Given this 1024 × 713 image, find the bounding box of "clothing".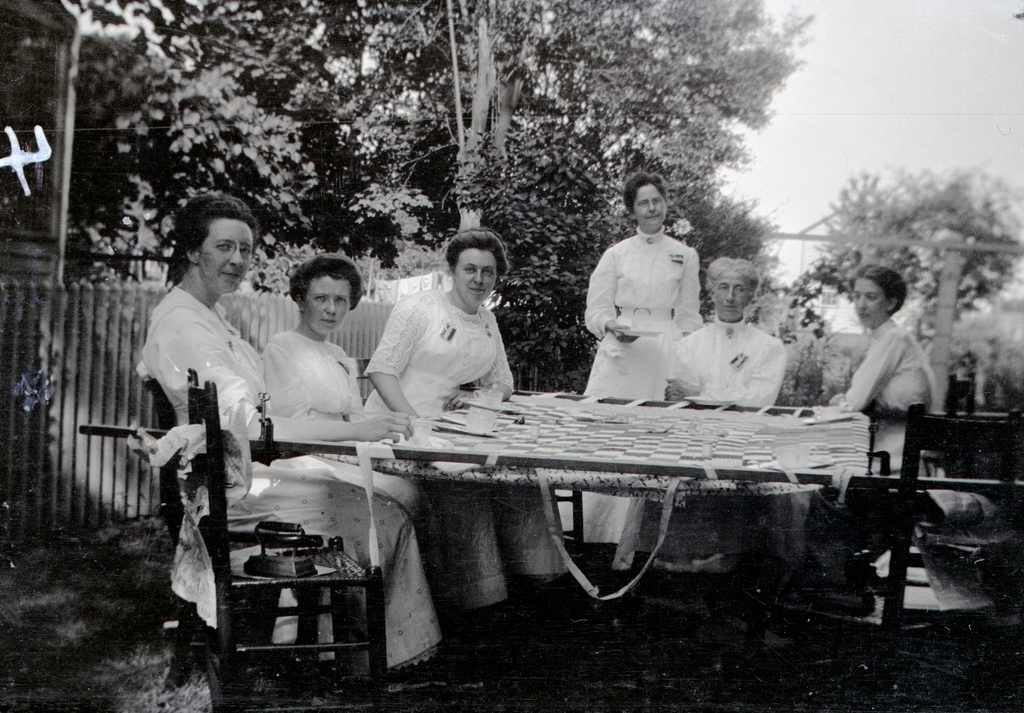
[584, 224, 708, 543].
